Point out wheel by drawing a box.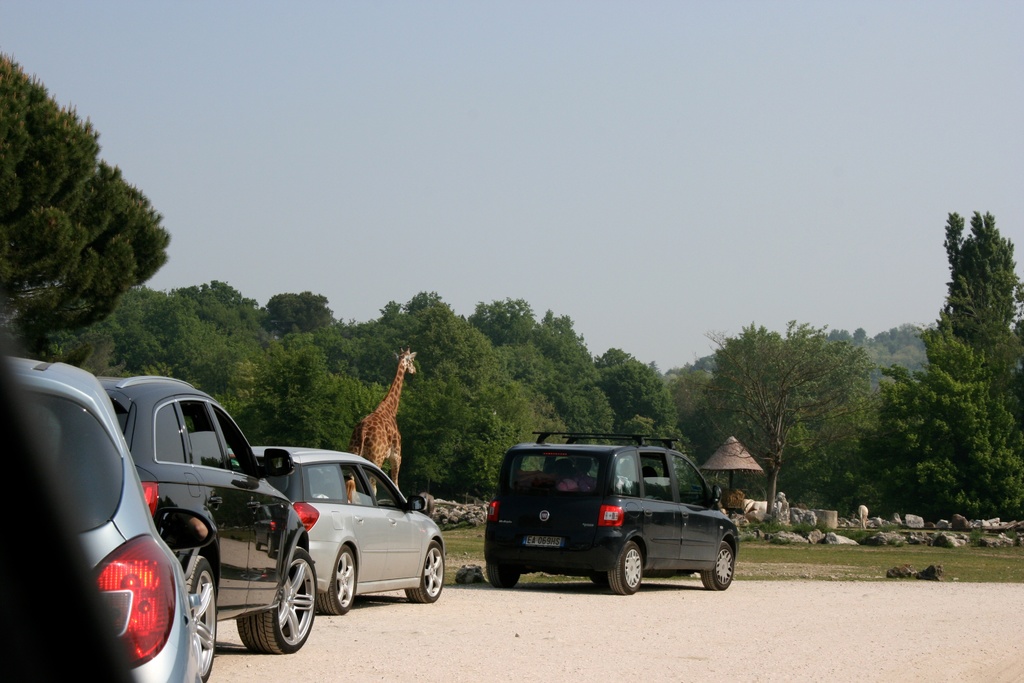
{"left": 184, "top": 557, "right": 217, "bottom": 680}.
